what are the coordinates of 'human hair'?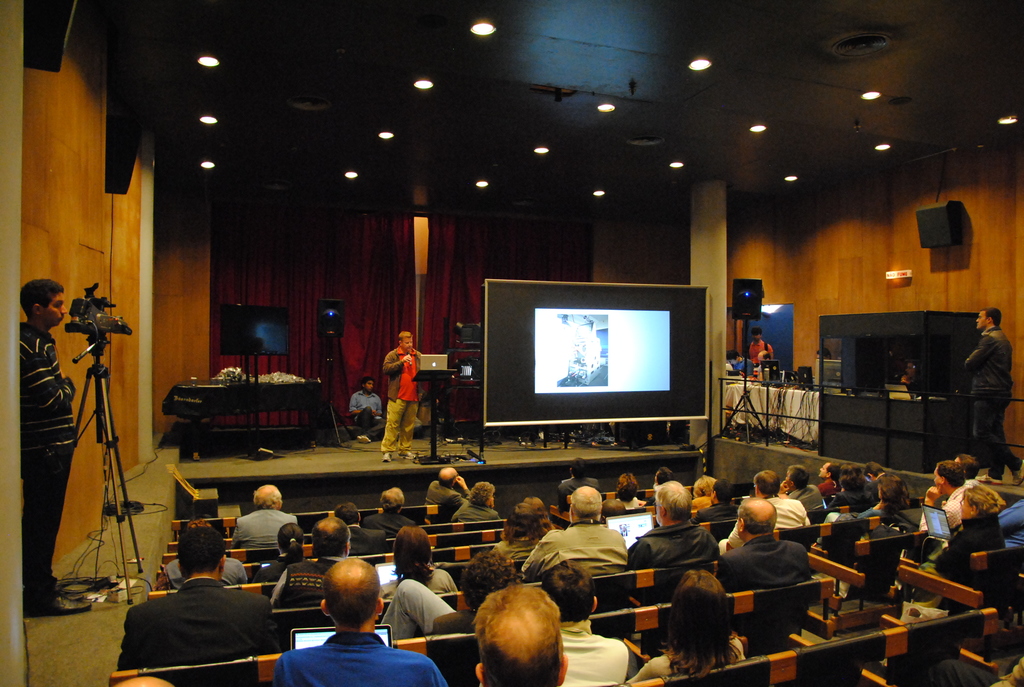
x1=614 y1=472 x2=639 y2=500.
